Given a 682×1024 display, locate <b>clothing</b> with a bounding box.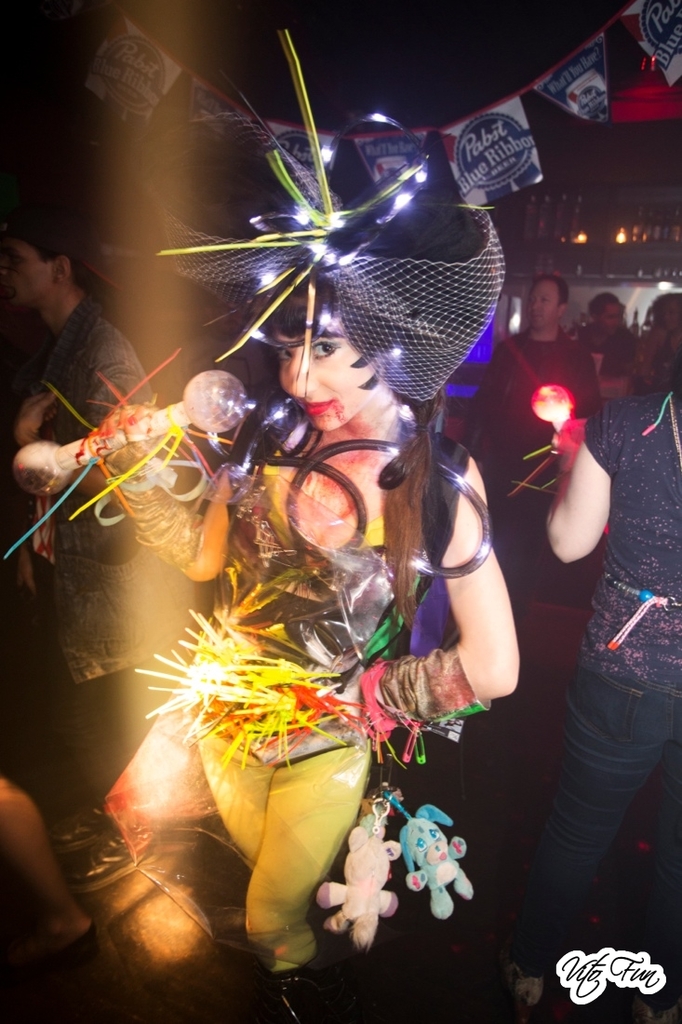
Located: region(585, 329, 638, 443).
